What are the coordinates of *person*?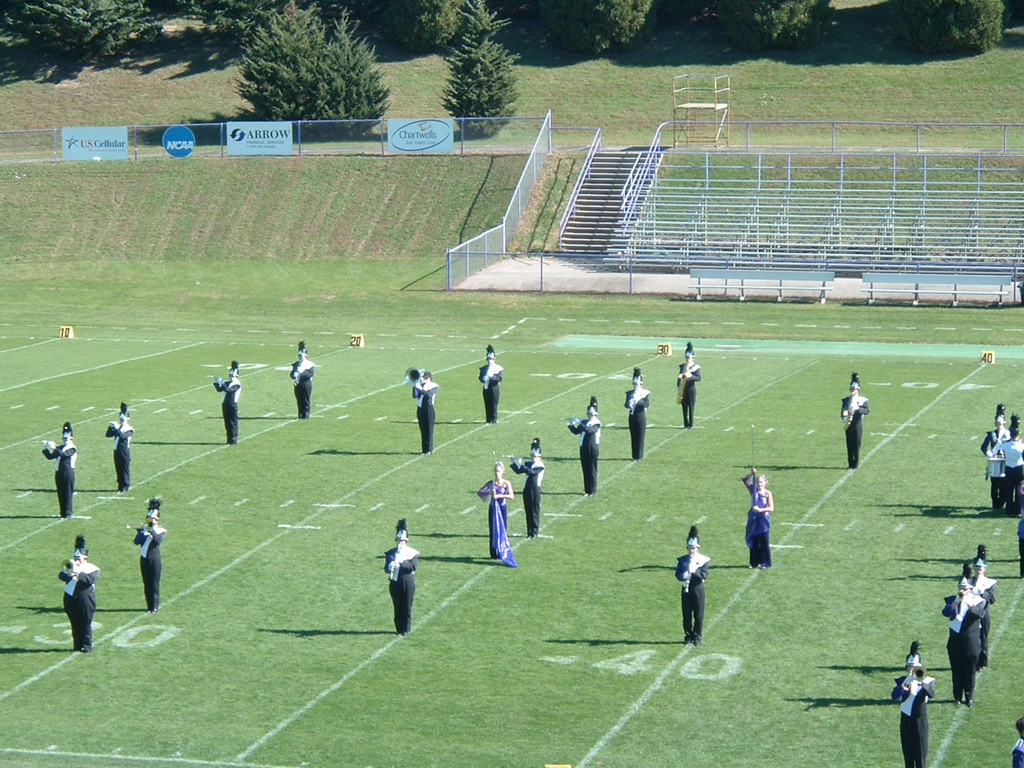
[1012, 717, 1023, 767].
